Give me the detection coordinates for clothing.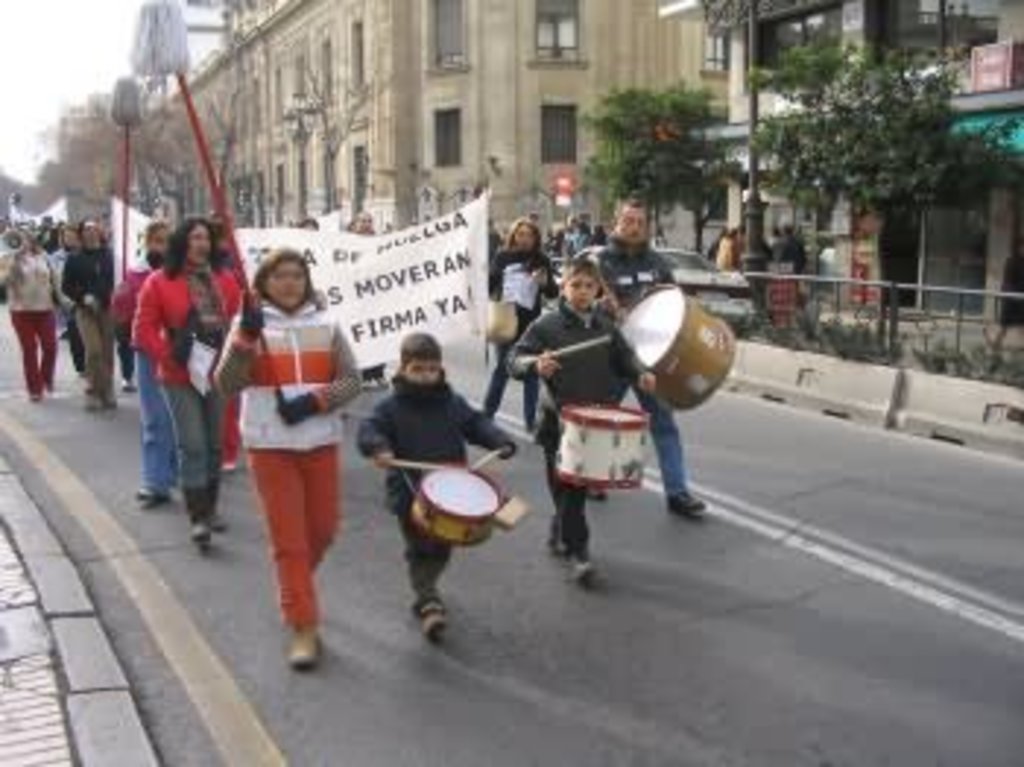
detection(477, 249, 568, 424).
